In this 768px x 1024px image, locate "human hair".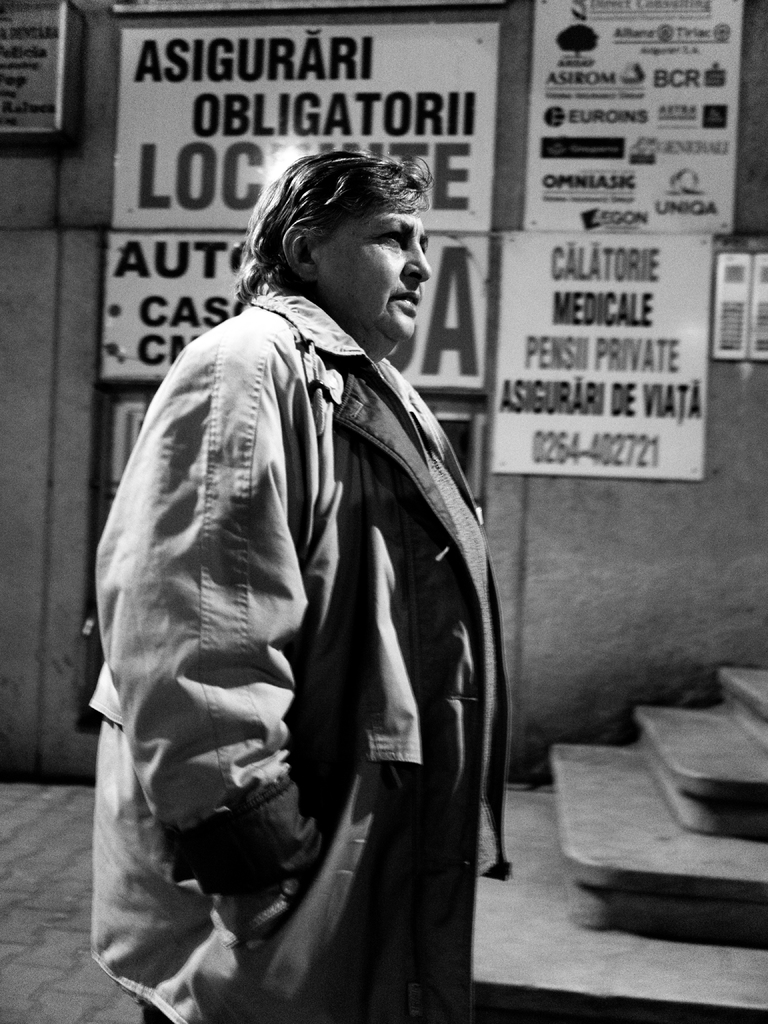
Bounding box: pyautogui.locateOnScreen(240, 152, 433, 305).
